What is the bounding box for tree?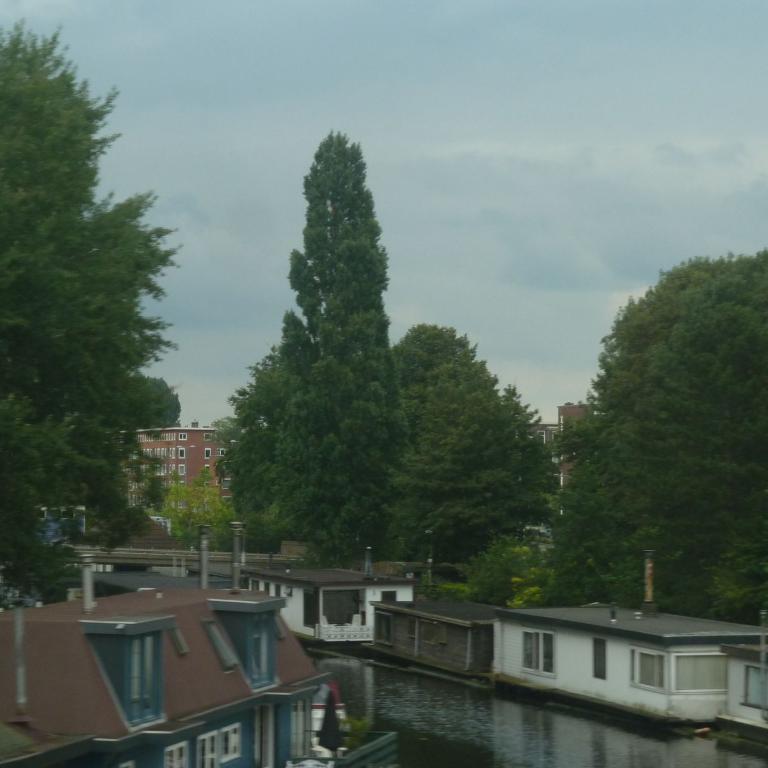
{"left": 543, "top": 242, "right": 767, "bottom": 611}.
